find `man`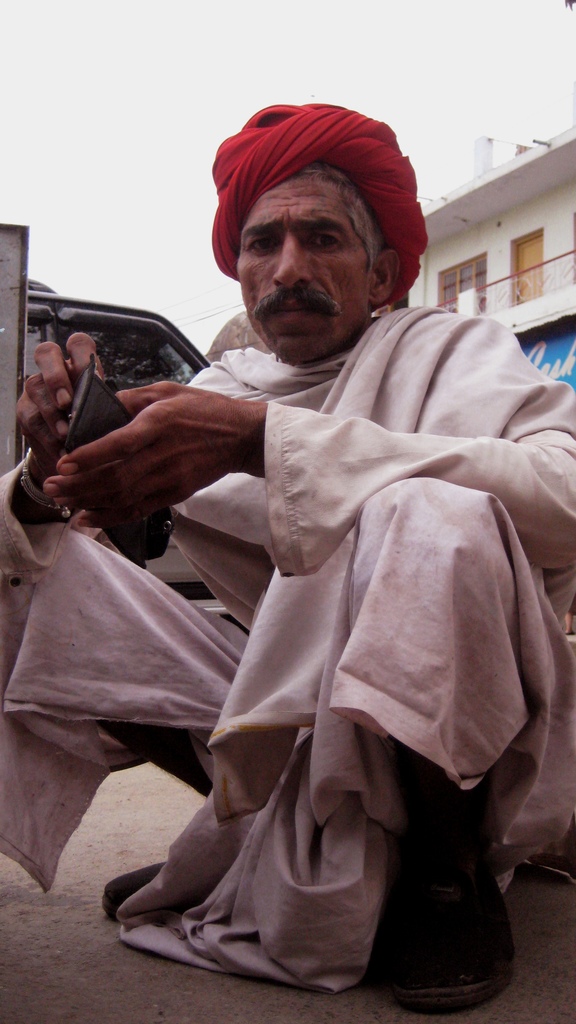
bbox=(53, 105, 525, 976)
